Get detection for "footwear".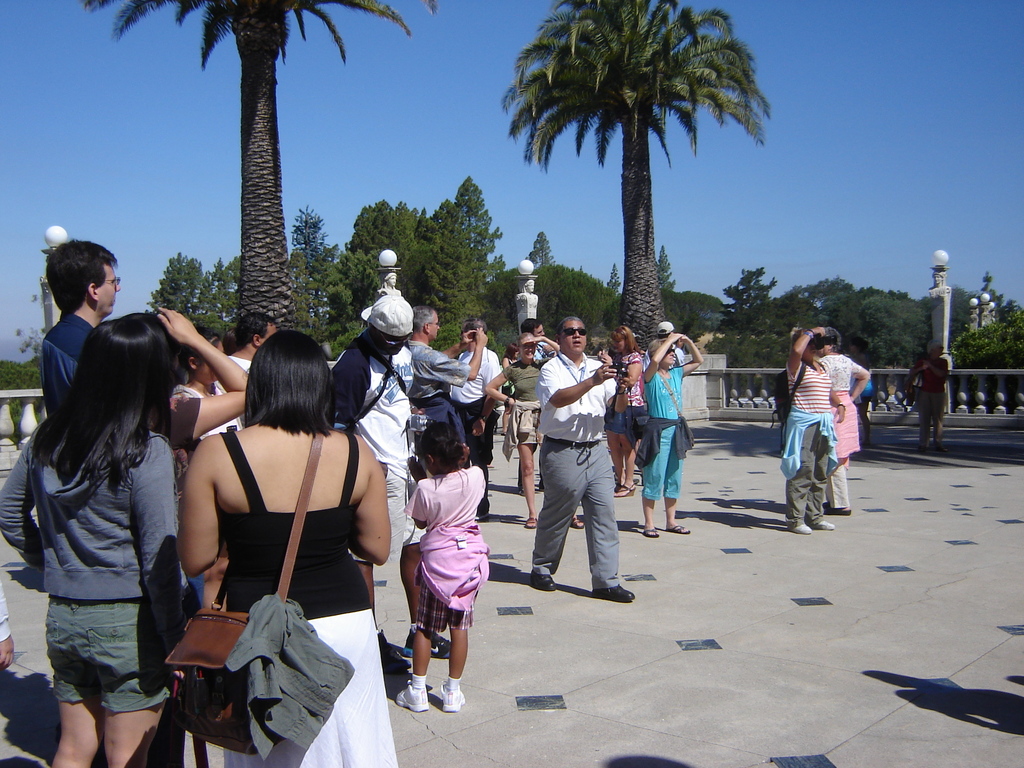
Detection: region(824, 508, 854, 515).
